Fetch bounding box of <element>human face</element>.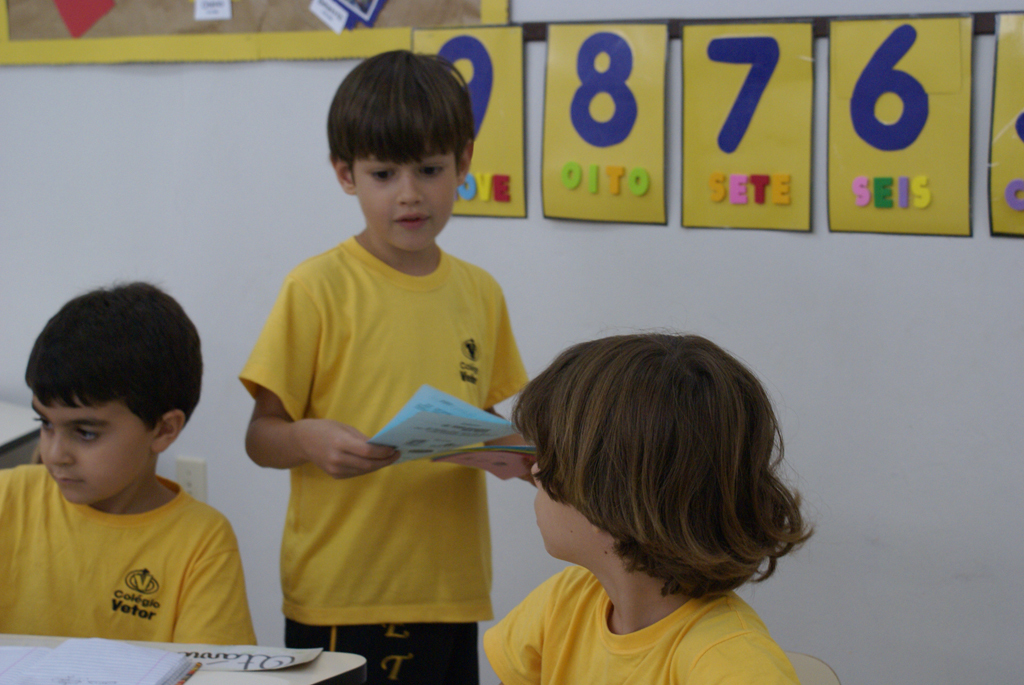
Bbox: bbox=(34, 393, 152, 507).
